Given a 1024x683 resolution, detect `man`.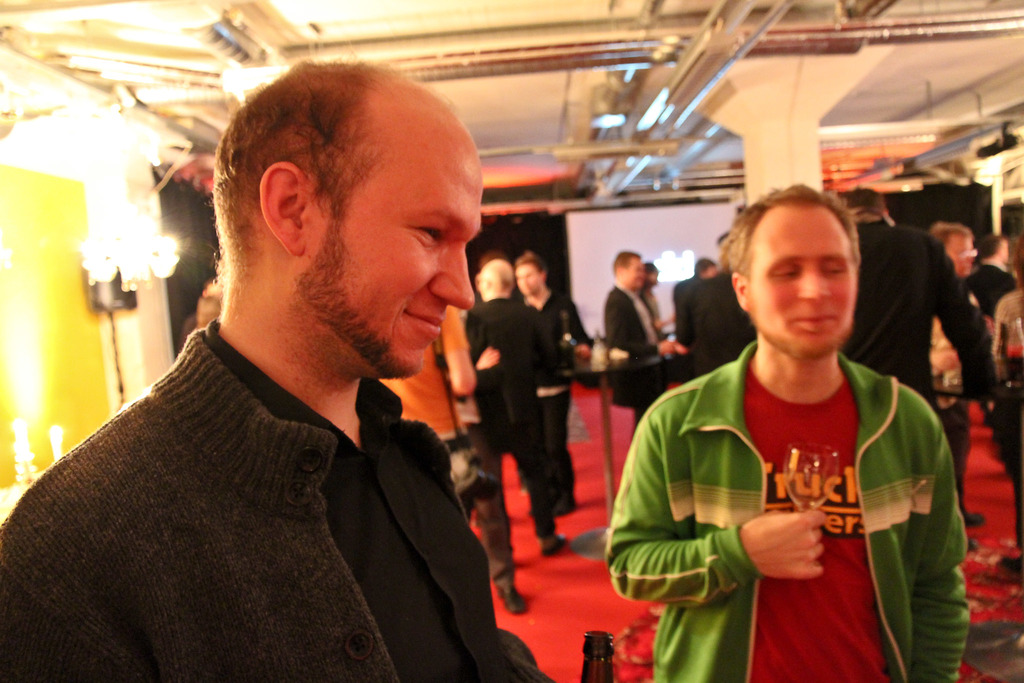
l=601, t=191, r=972, b=682.
